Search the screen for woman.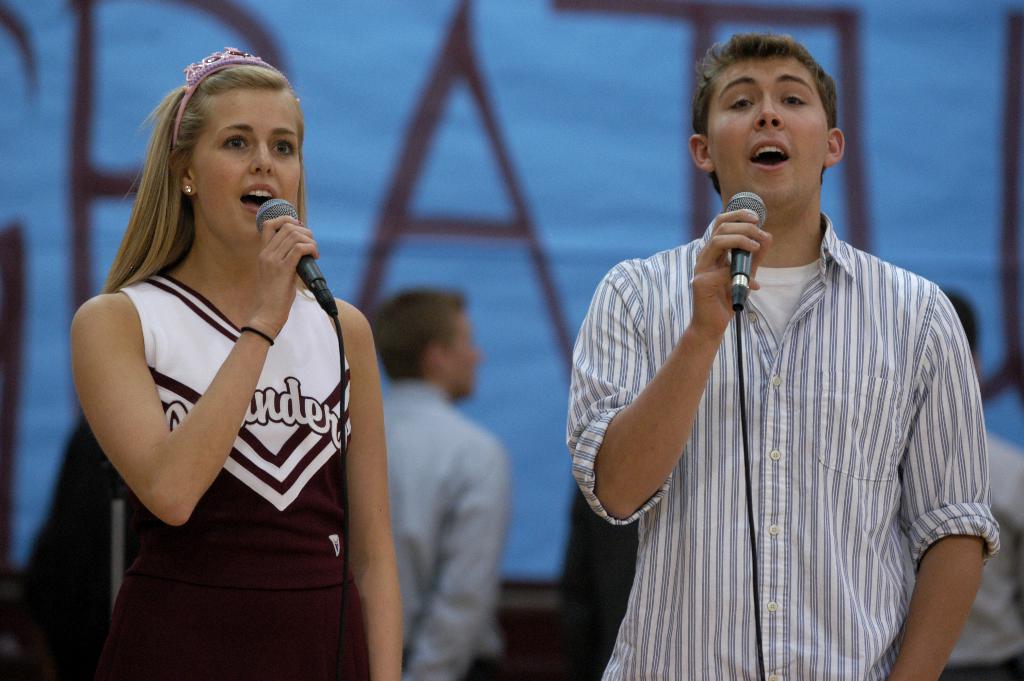
Found at BBox(67, 38, 404, 680).
